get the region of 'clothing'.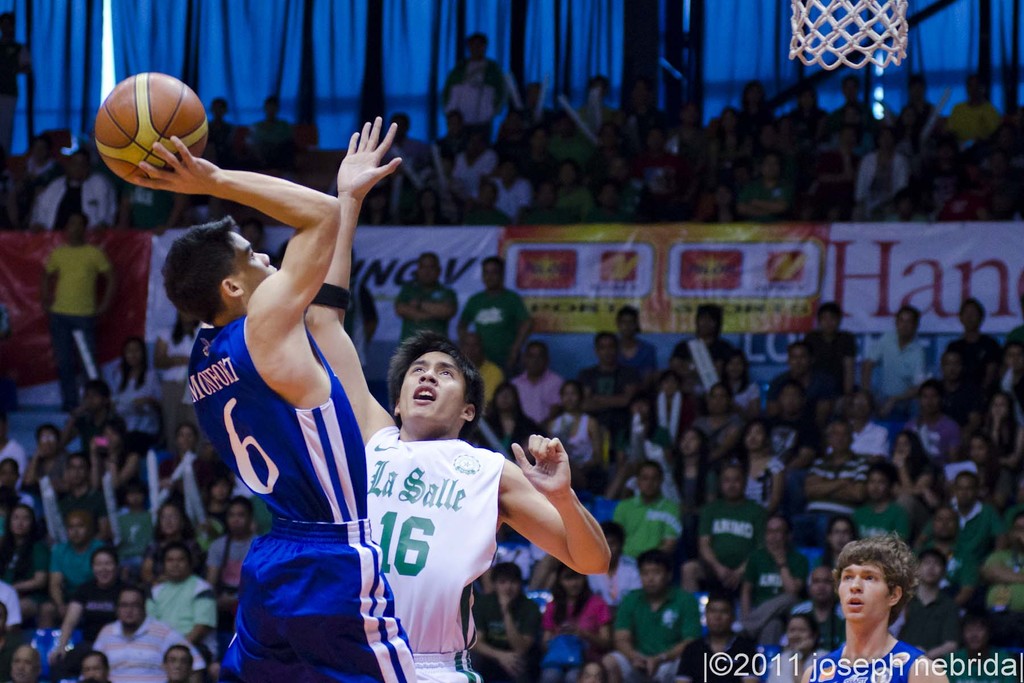
[675, 328, 741, 399].
